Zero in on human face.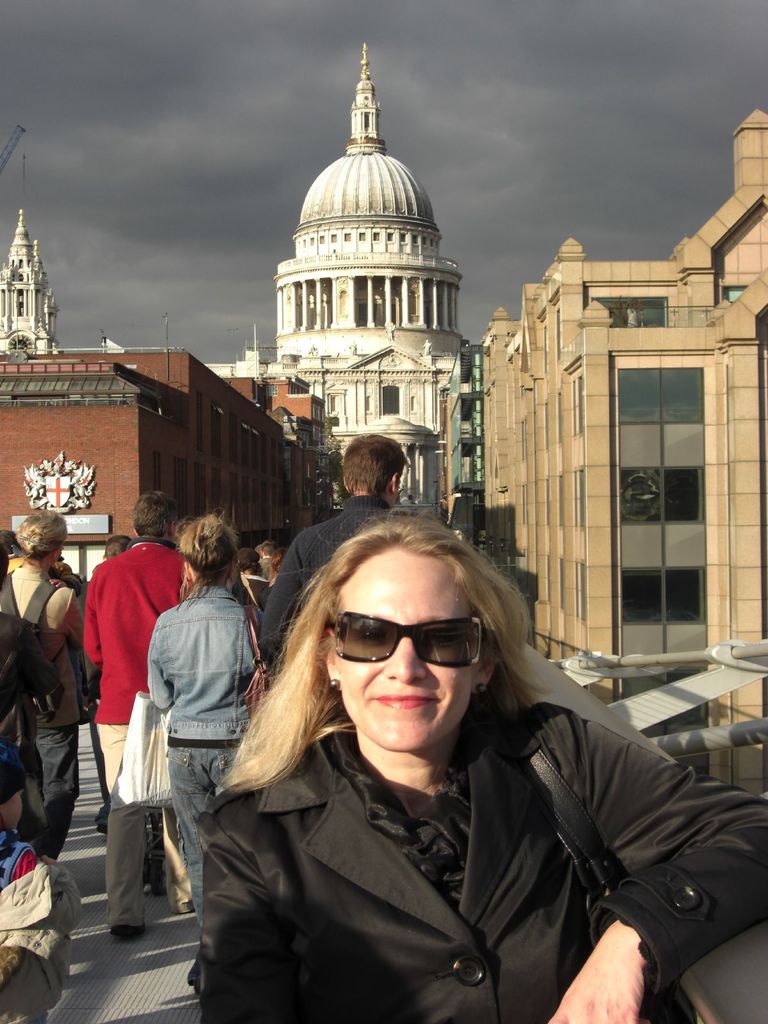
Zeroed in: [333,550,473,751].
